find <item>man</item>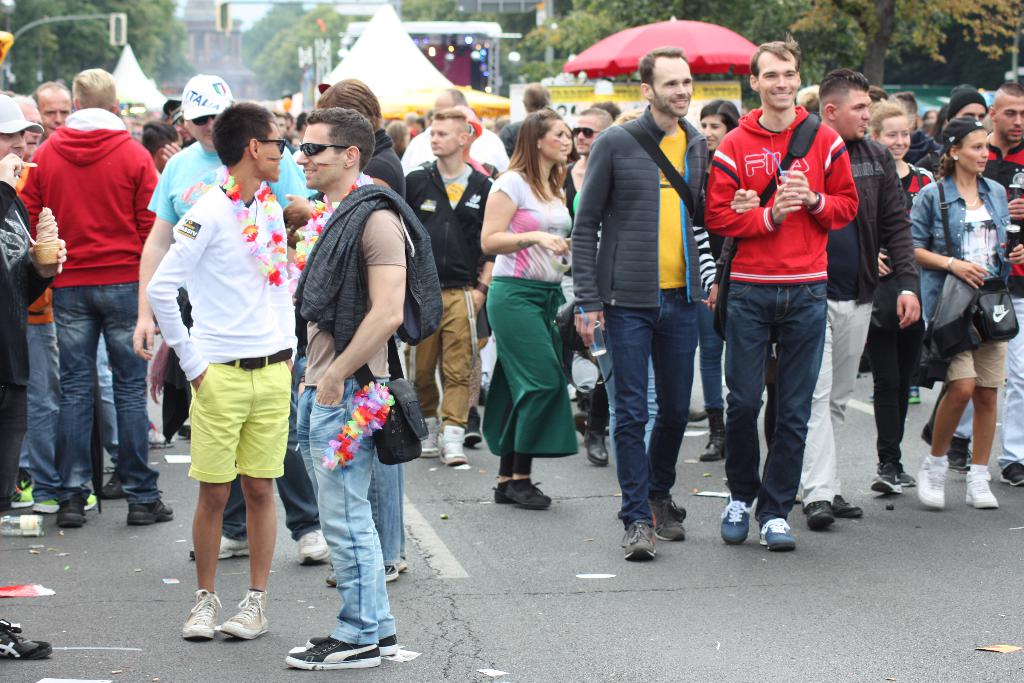
(397,91,508,410)
